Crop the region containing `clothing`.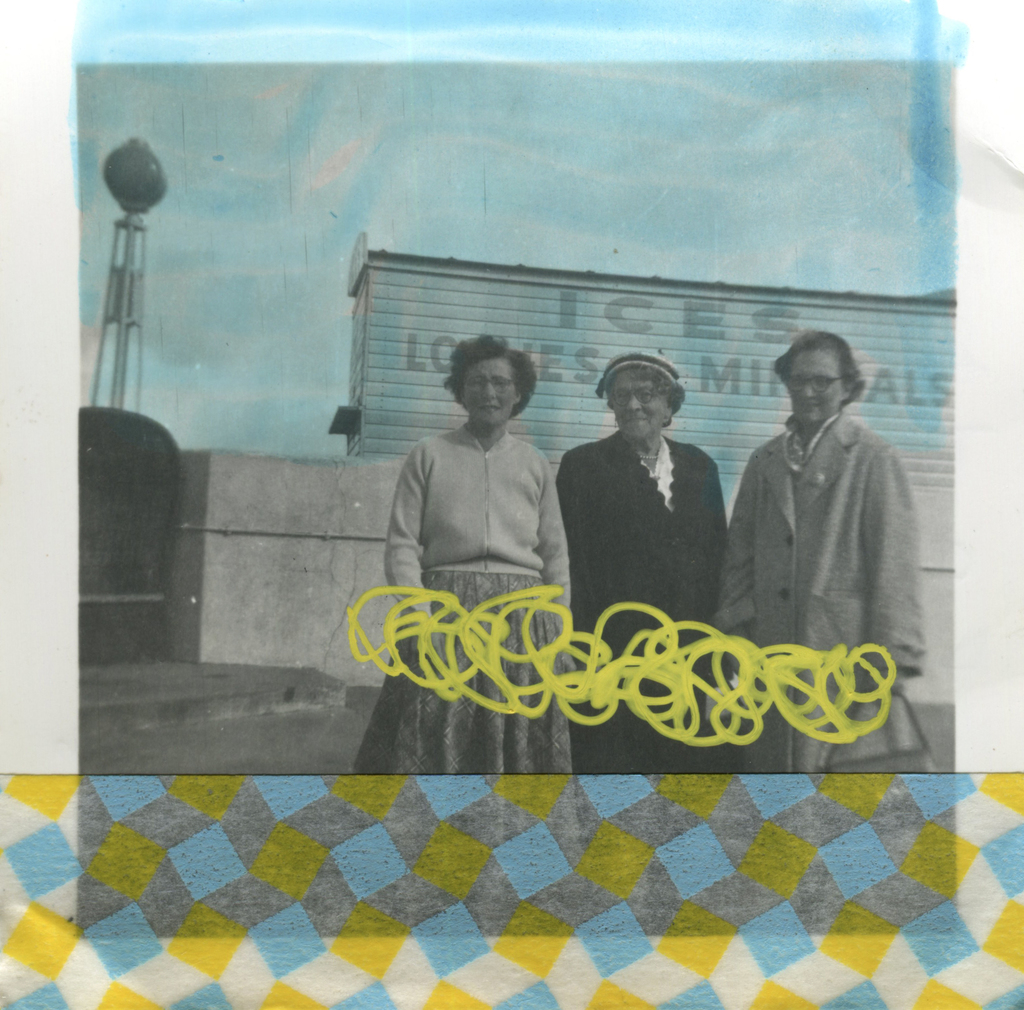
Crop region: (x1=343, y1=421, x2=571, y2=782).
